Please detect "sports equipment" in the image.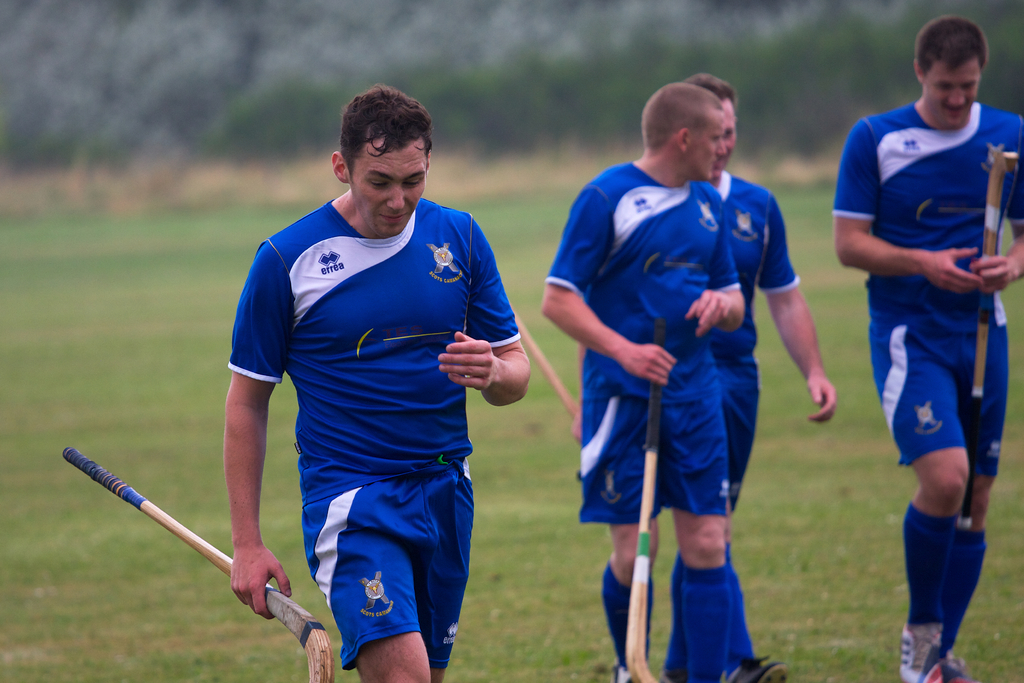
511/311/585/441.
